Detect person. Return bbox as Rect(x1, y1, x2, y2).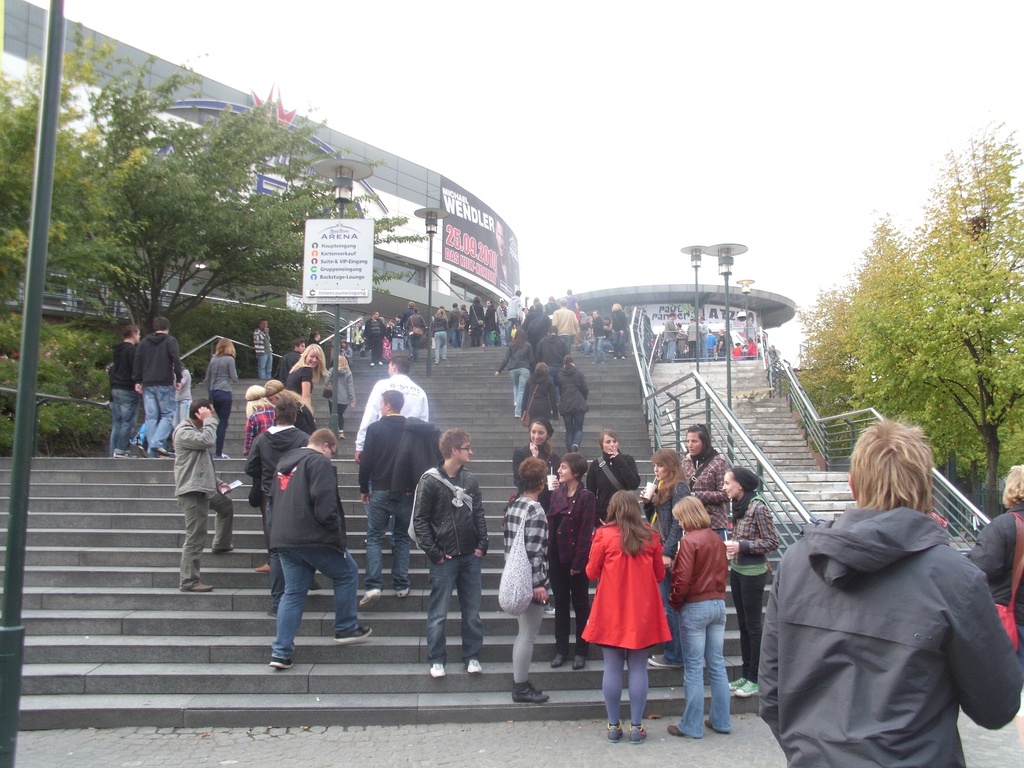
Rect(173, 391, 234, 591).
